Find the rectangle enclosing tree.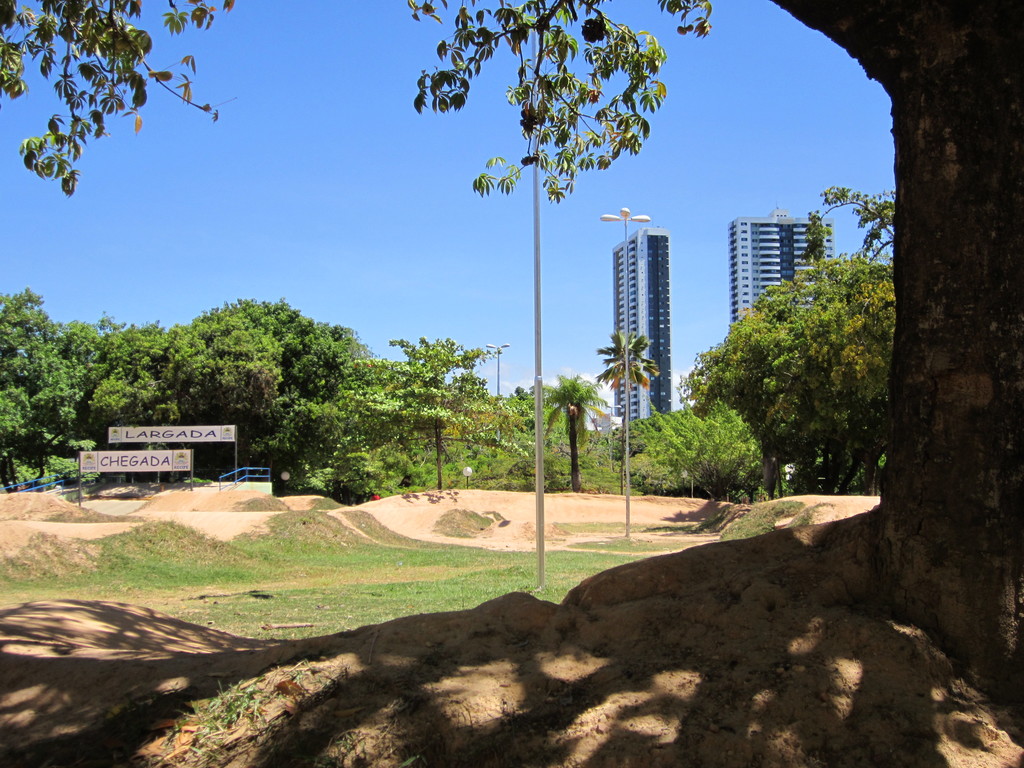
[811, 178, 904, 276].
